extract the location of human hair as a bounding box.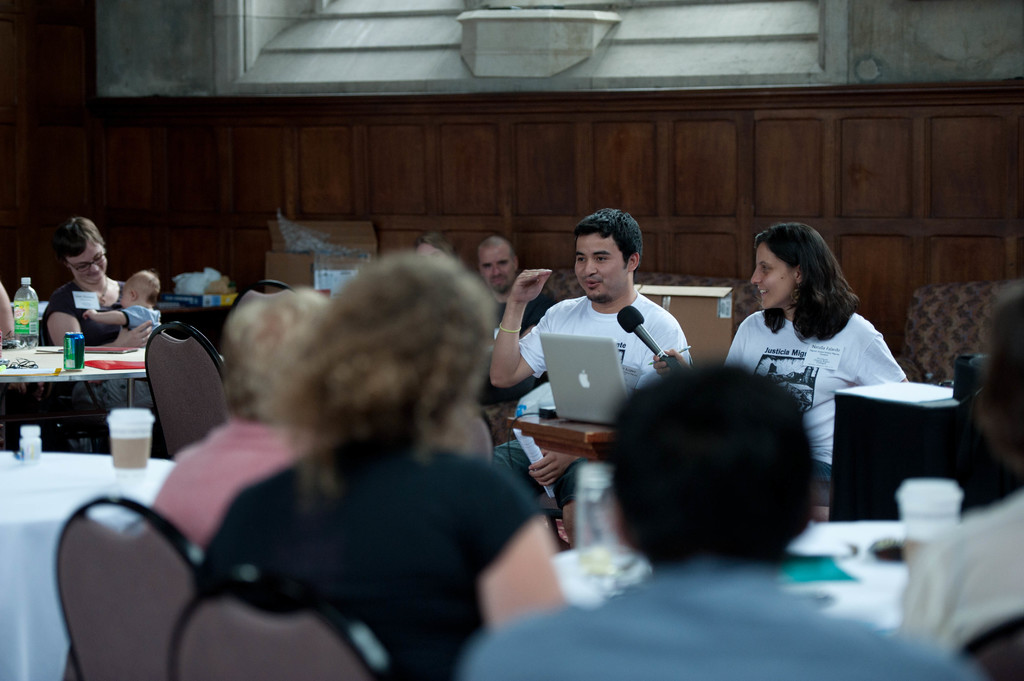
571:206:643:274.
